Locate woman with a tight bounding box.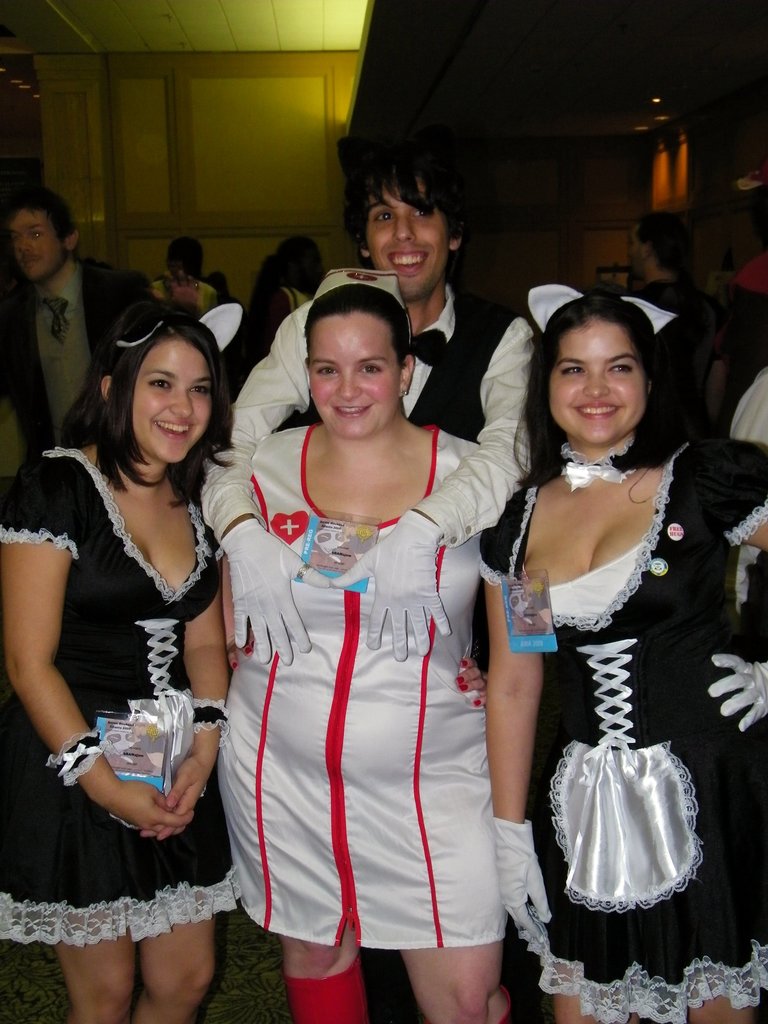
rect(214, 287, 522, 1023).
